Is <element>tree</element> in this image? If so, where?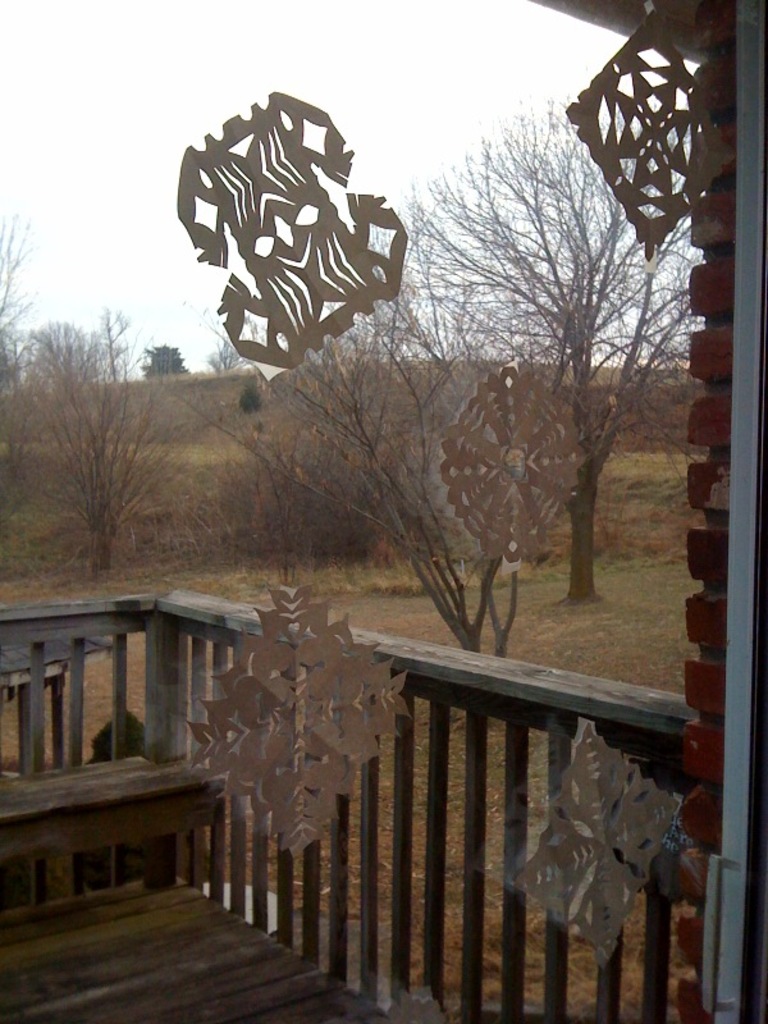
Yes, at (136,338,195,389).
